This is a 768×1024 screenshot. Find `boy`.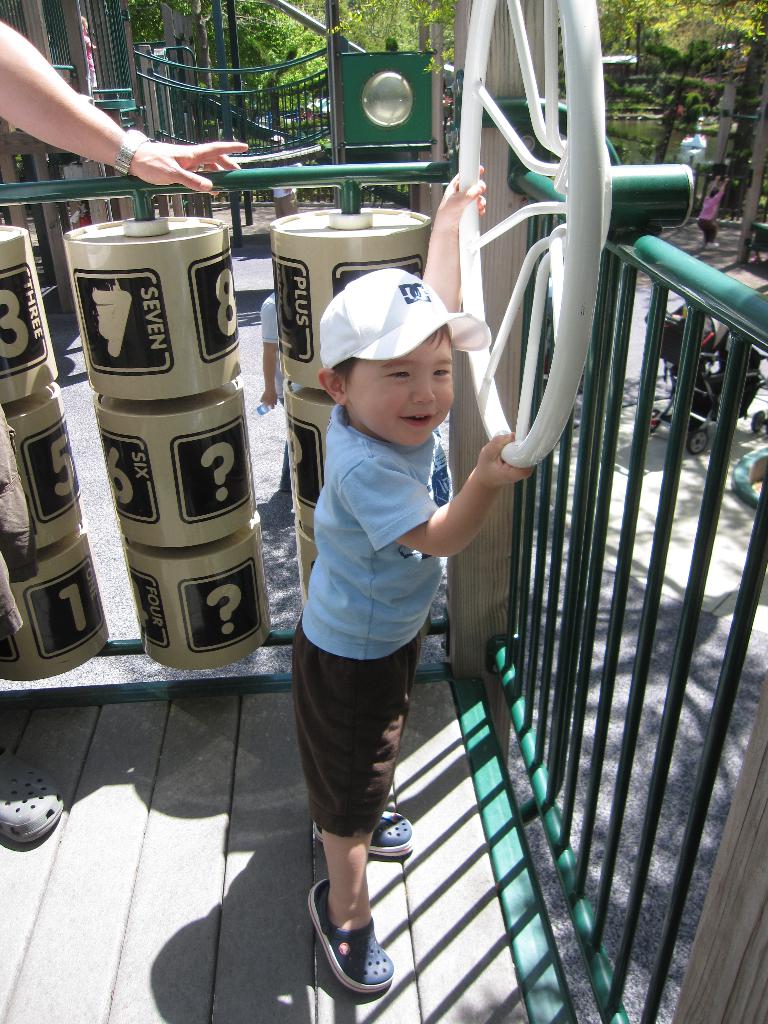
Bounding box: x1=253, y1=205, x2=488, y2=997.
